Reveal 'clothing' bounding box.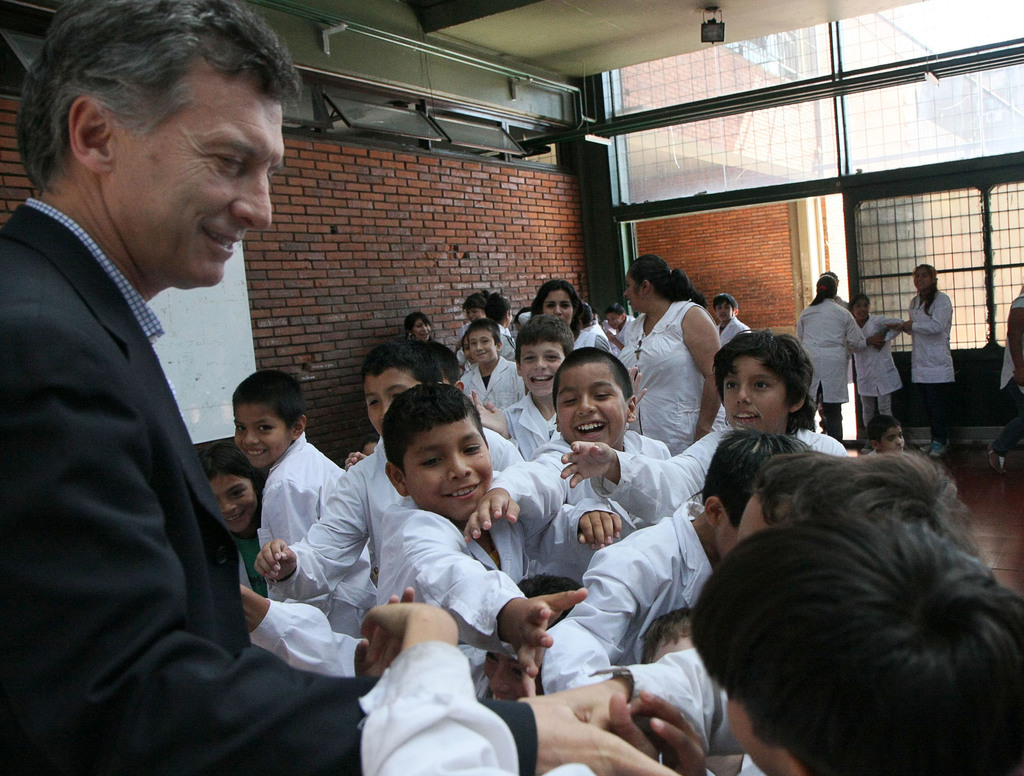
Revealed: rect(490, 433, 673, 583).
